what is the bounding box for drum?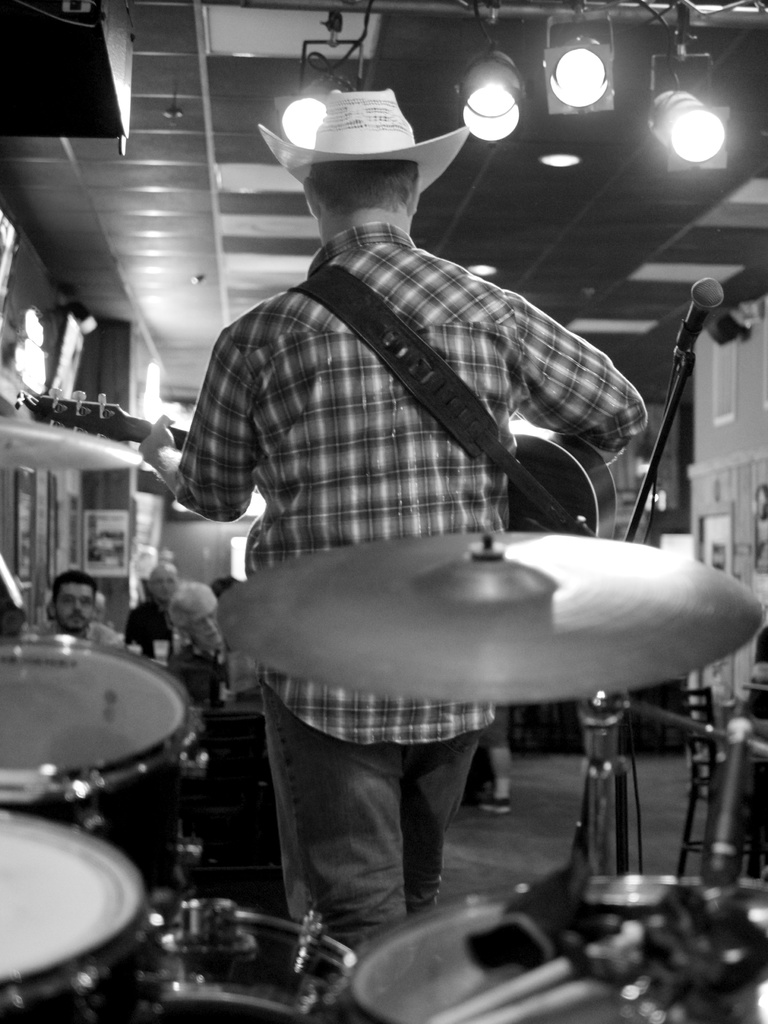
Rect(90, 243, 745, 953).
